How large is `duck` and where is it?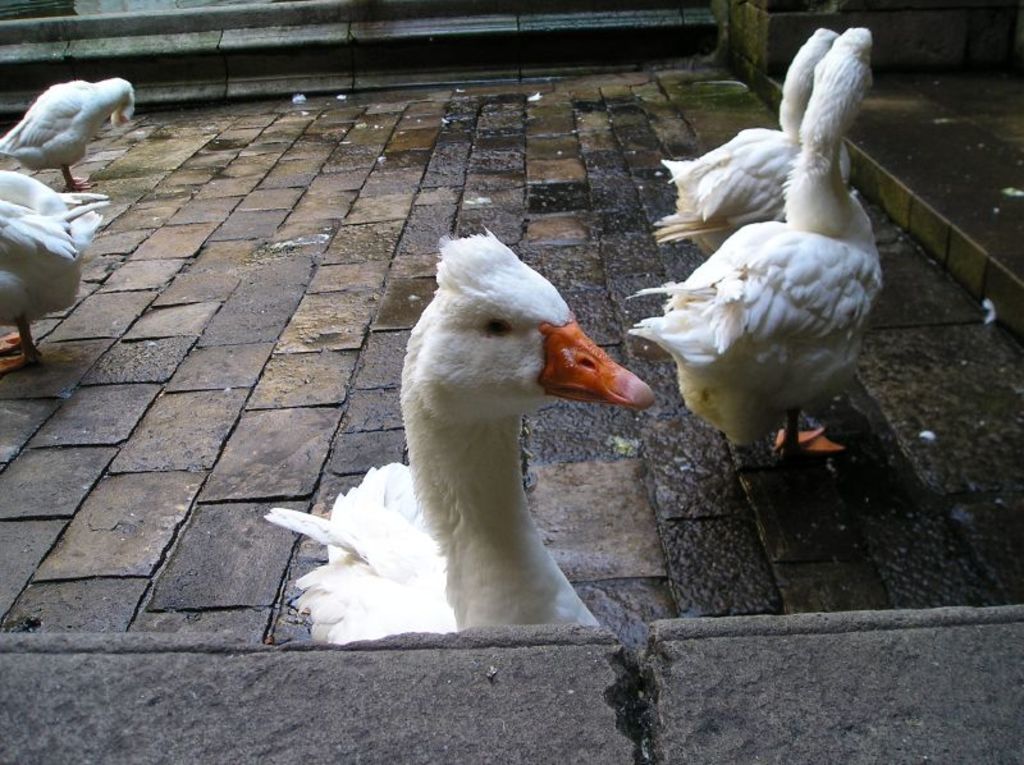
Bounding box: [x1=1, y1=165, x2=105, y2=366].
